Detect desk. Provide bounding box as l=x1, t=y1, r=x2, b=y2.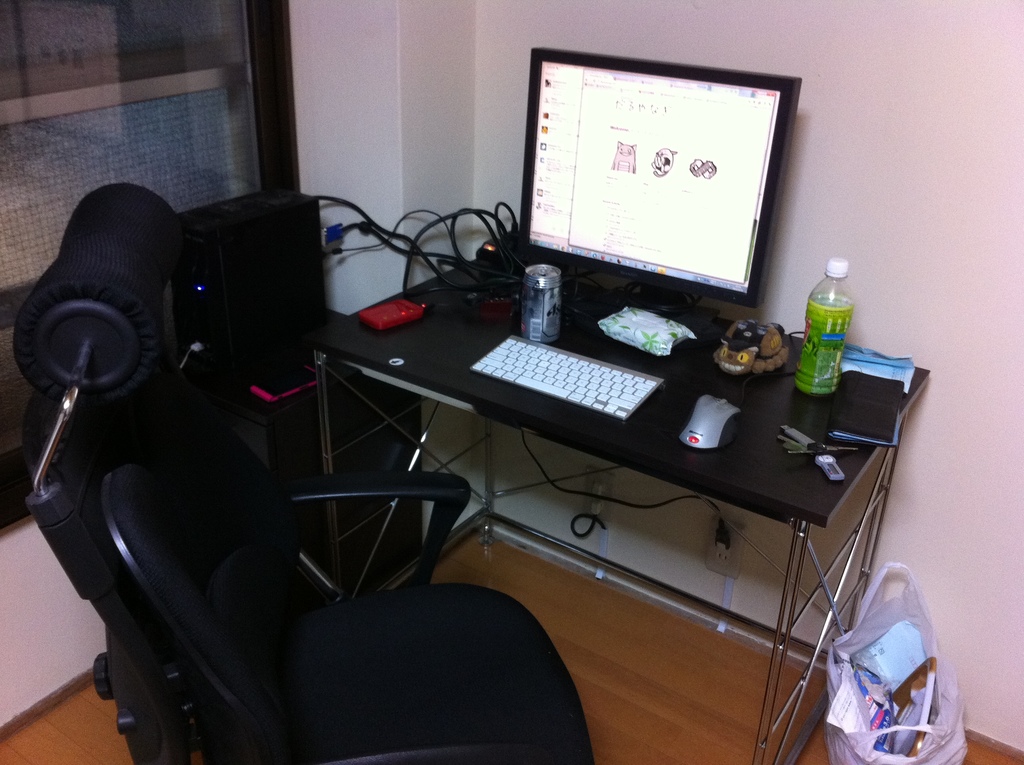
l=418, t=287, r=938, b=741.
